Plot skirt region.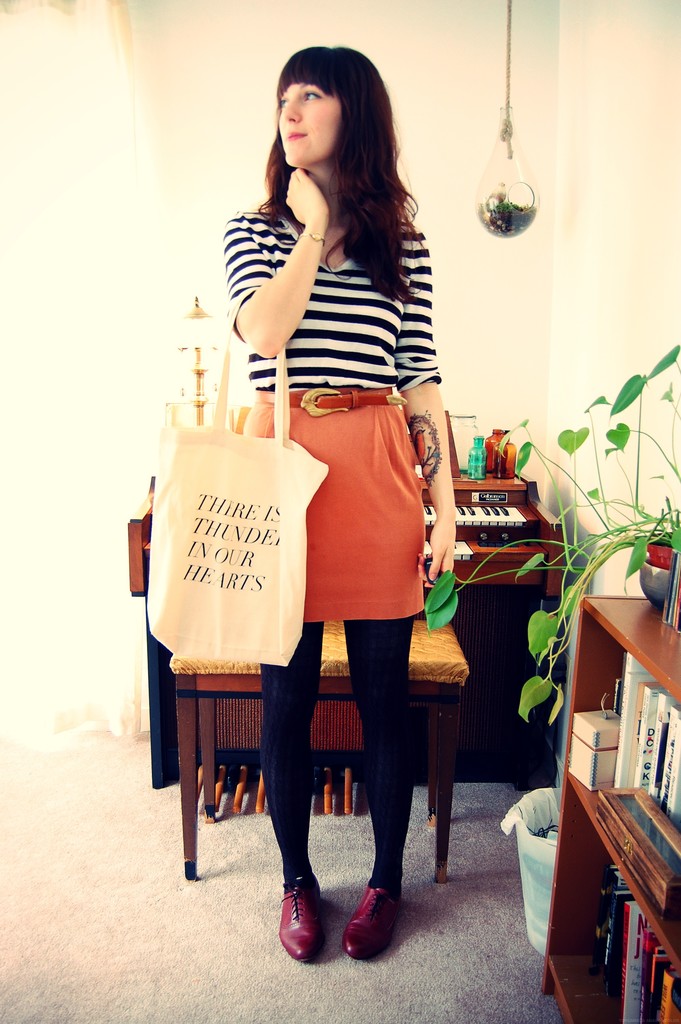
Plotted at (242,385,431,623).
